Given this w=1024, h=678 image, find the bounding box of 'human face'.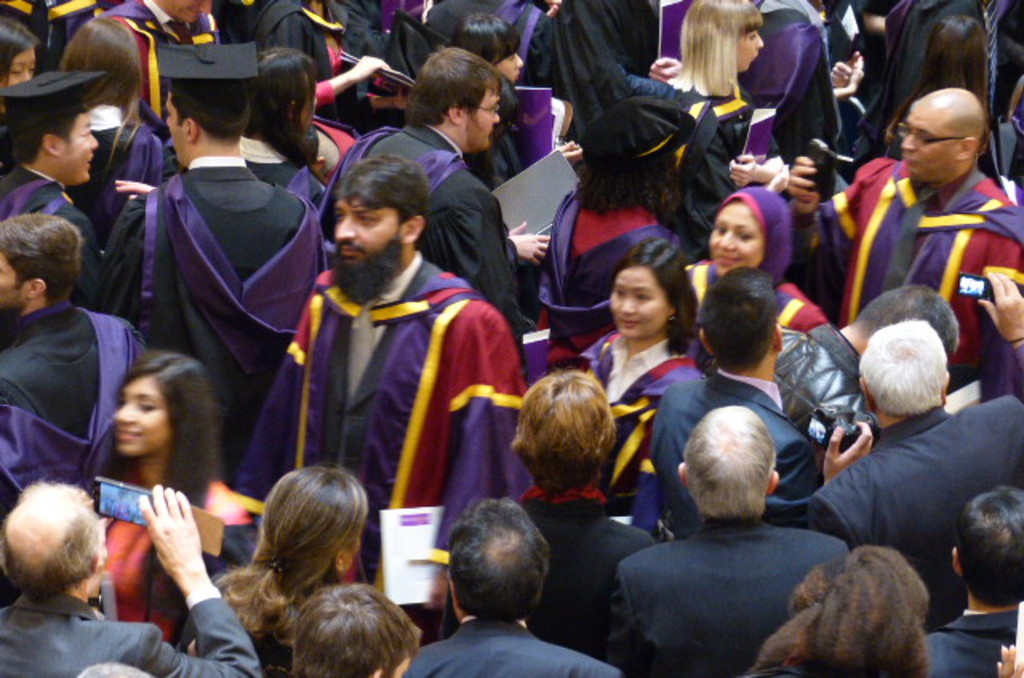
(left=6, top=46, right=32, bottom=82).
